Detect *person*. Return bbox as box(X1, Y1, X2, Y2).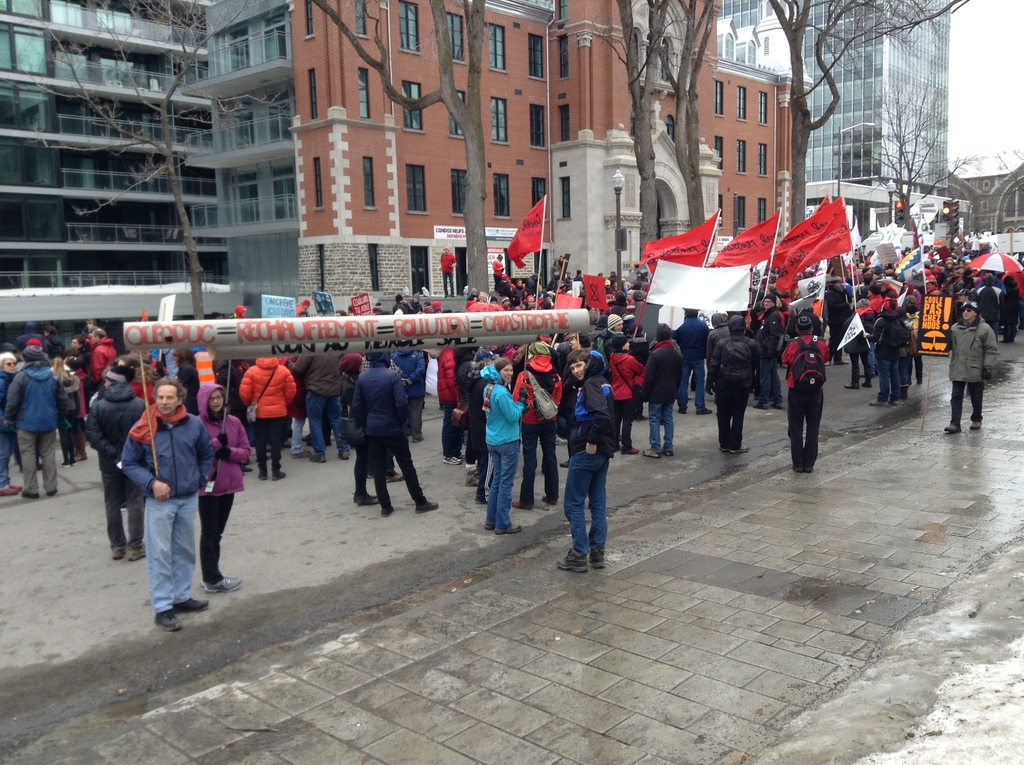
box(562, 347, 619, 572).
